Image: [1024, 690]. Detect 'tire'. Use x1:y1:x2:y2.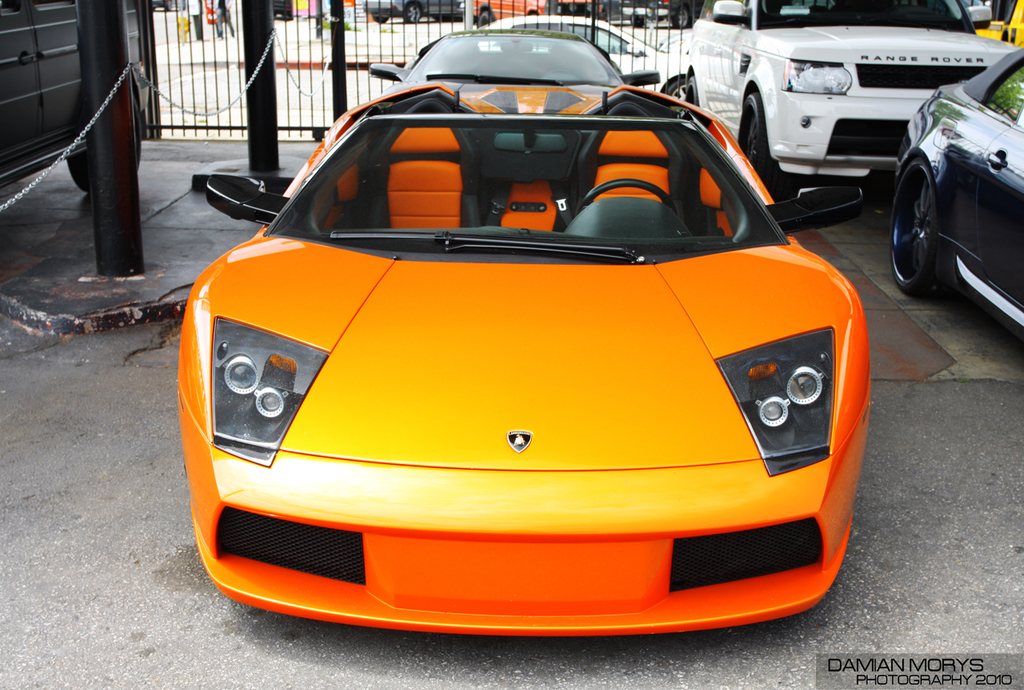
400:0:422:24.
